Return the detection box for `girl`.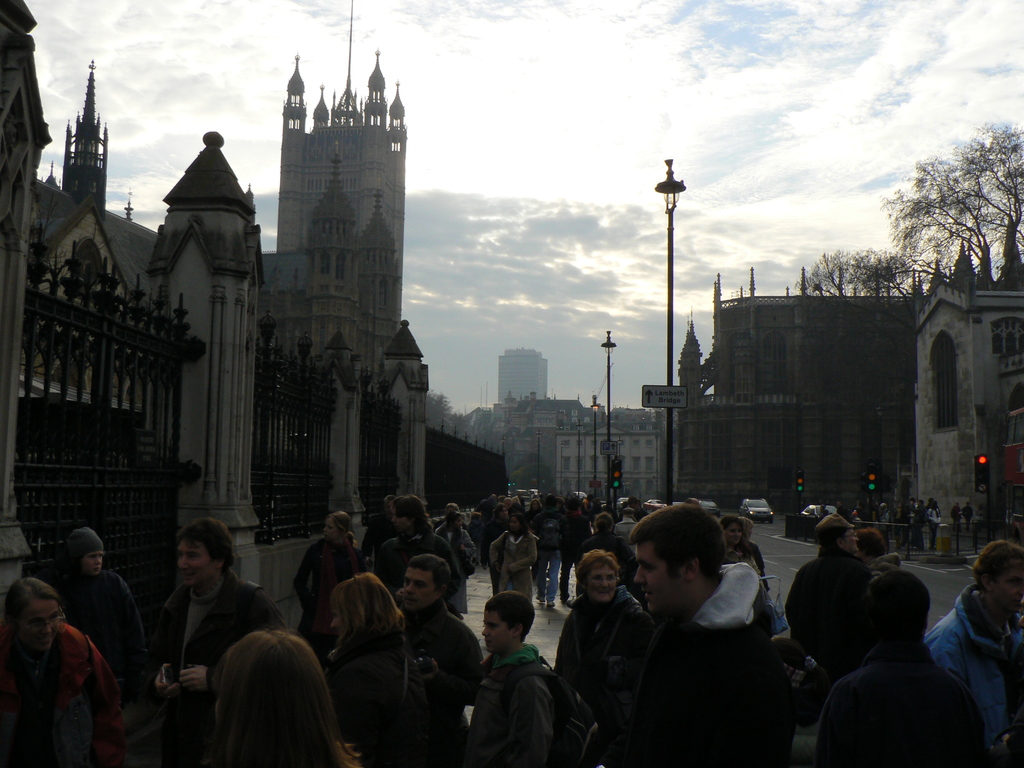
rect(293, 513, 365, 644).
